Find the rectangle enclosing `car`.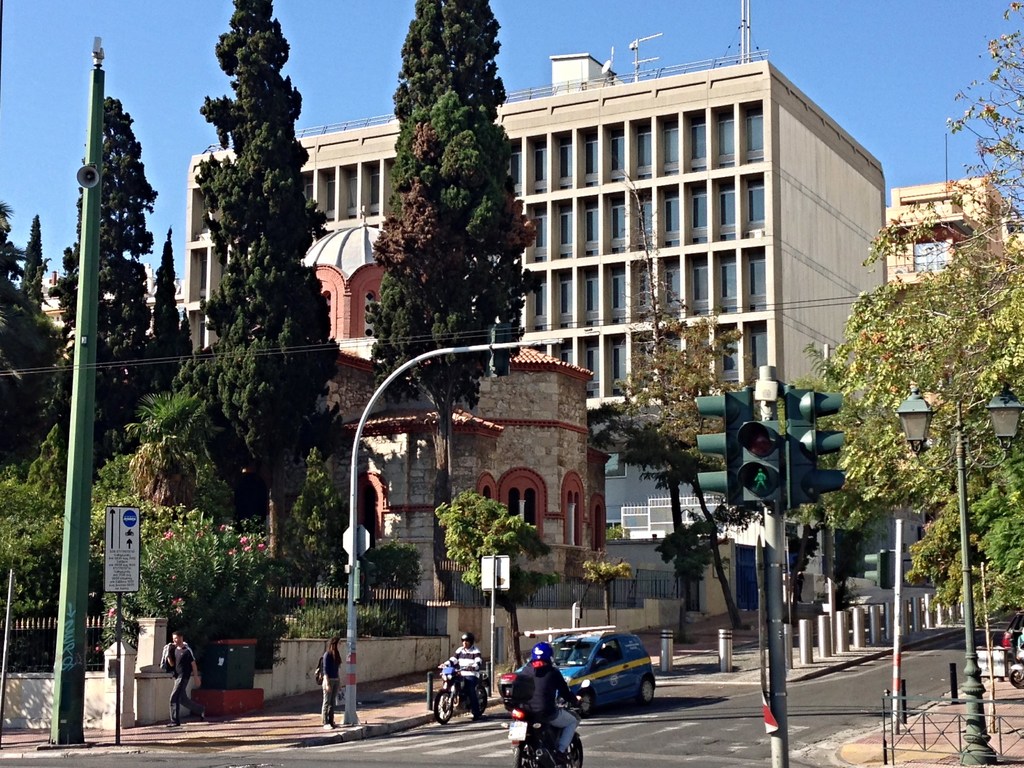
box=[545, 639, 671, 717].
